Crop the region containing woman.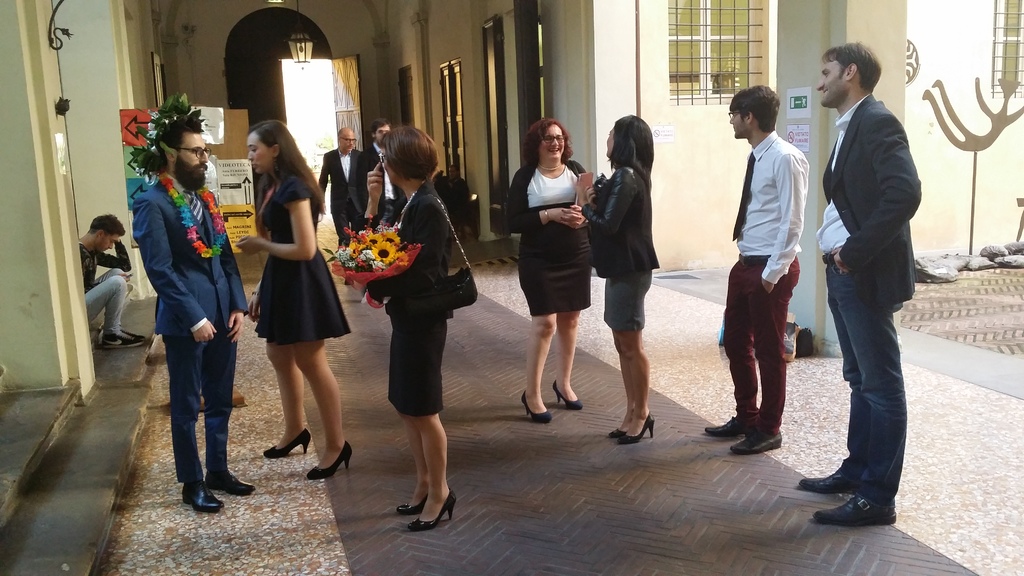
Crop region: BBox(216, 123, 348, 472).
